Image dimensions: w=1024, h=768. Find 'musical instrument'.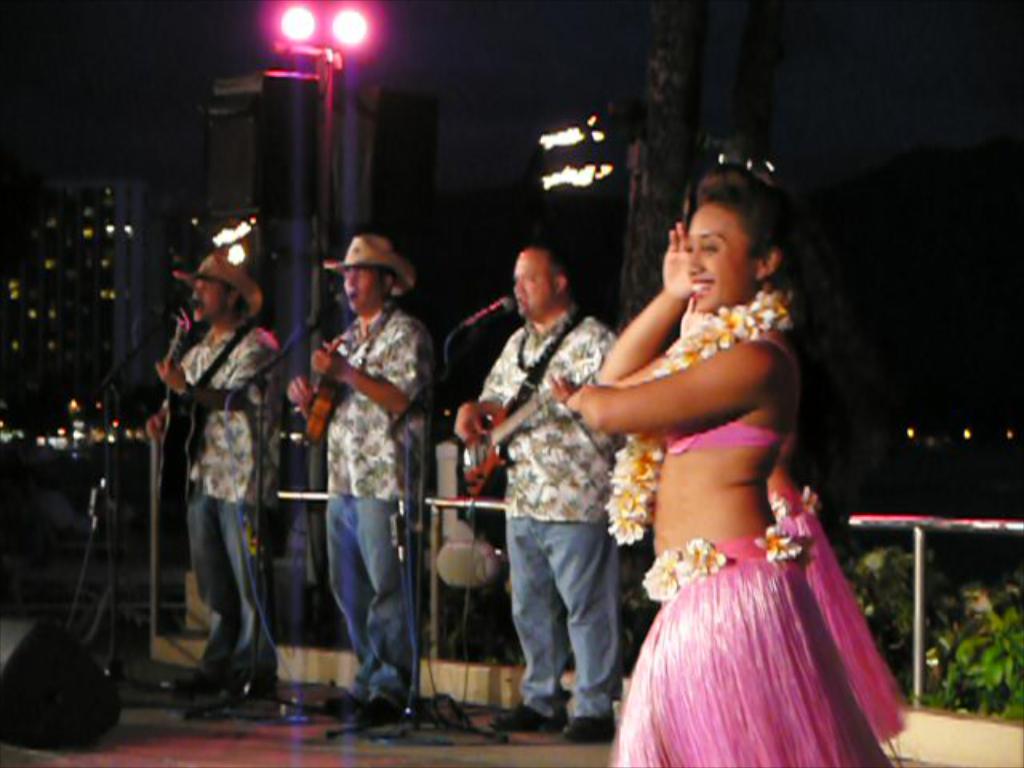
301,333,355,462.
